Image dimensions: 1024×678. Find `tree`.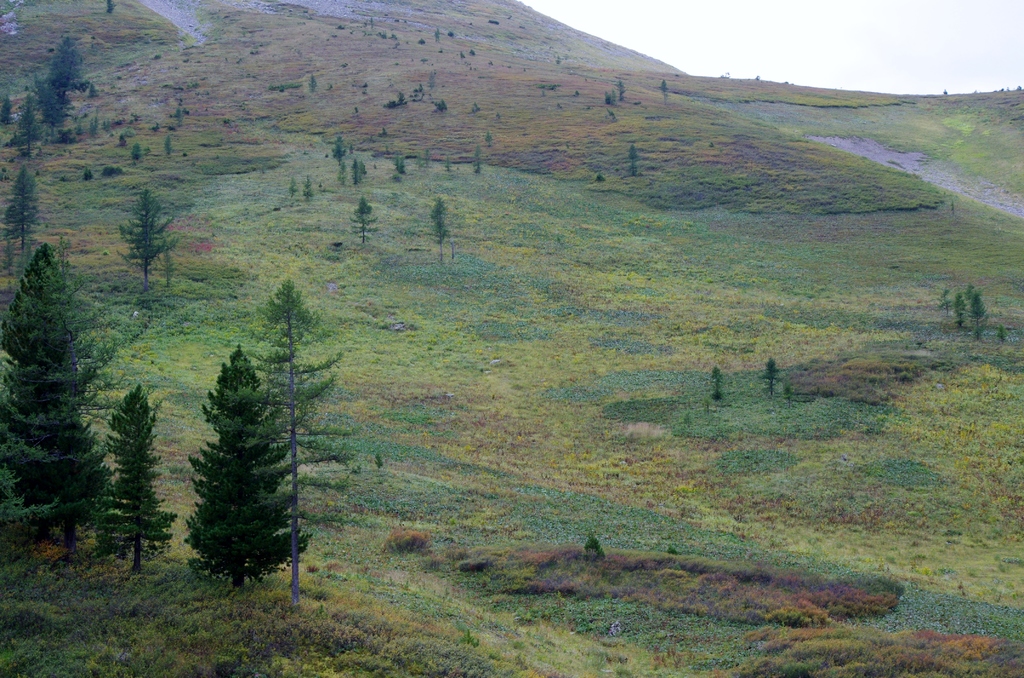
301:179:315:198.
